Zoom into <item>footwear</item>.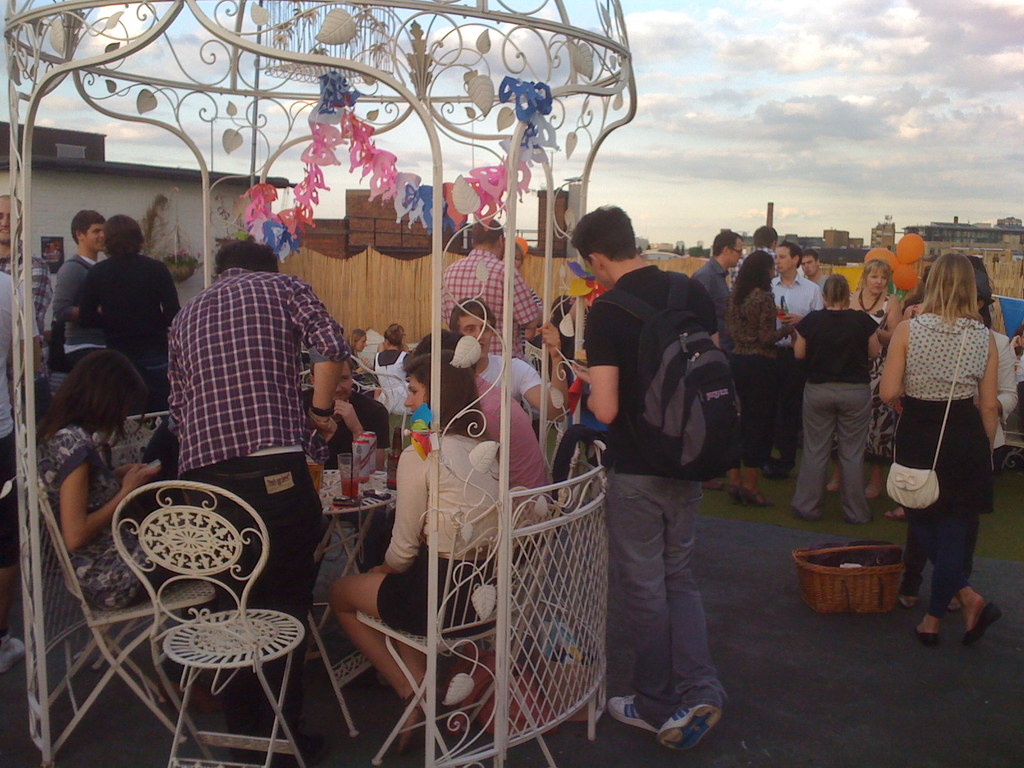
Zoom target: {"x1": 700, "y1": 483, "x2": 722, "y2": 493}.
